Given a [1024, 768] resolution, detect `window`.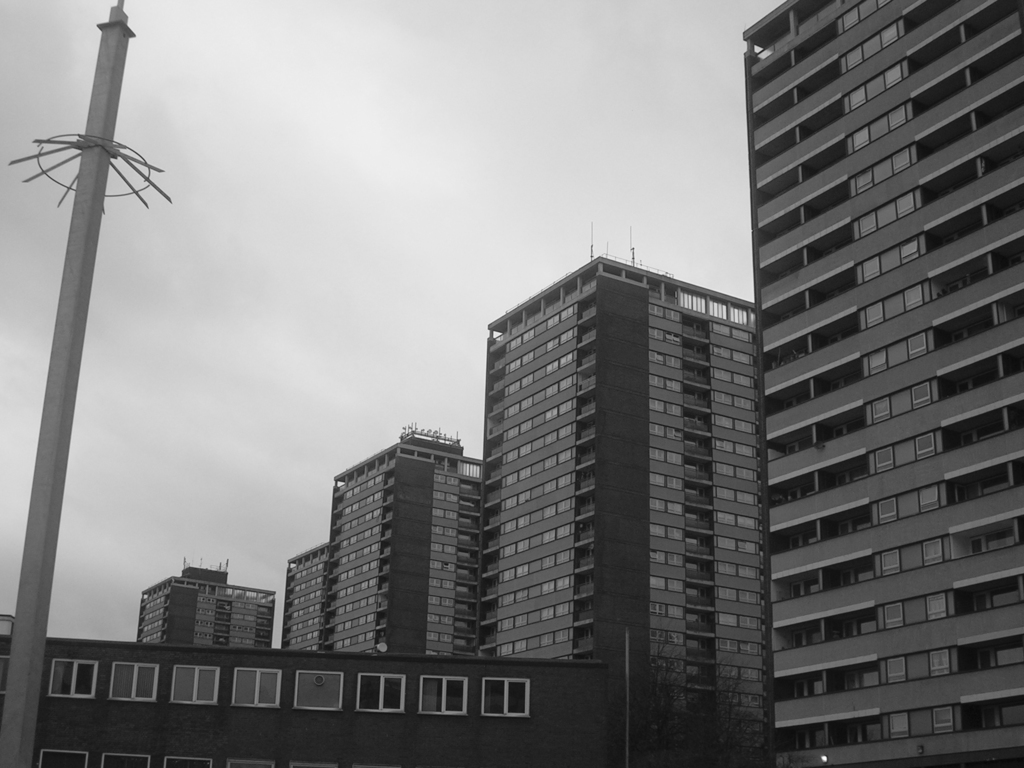
rect(99, 750, 149, 767).
